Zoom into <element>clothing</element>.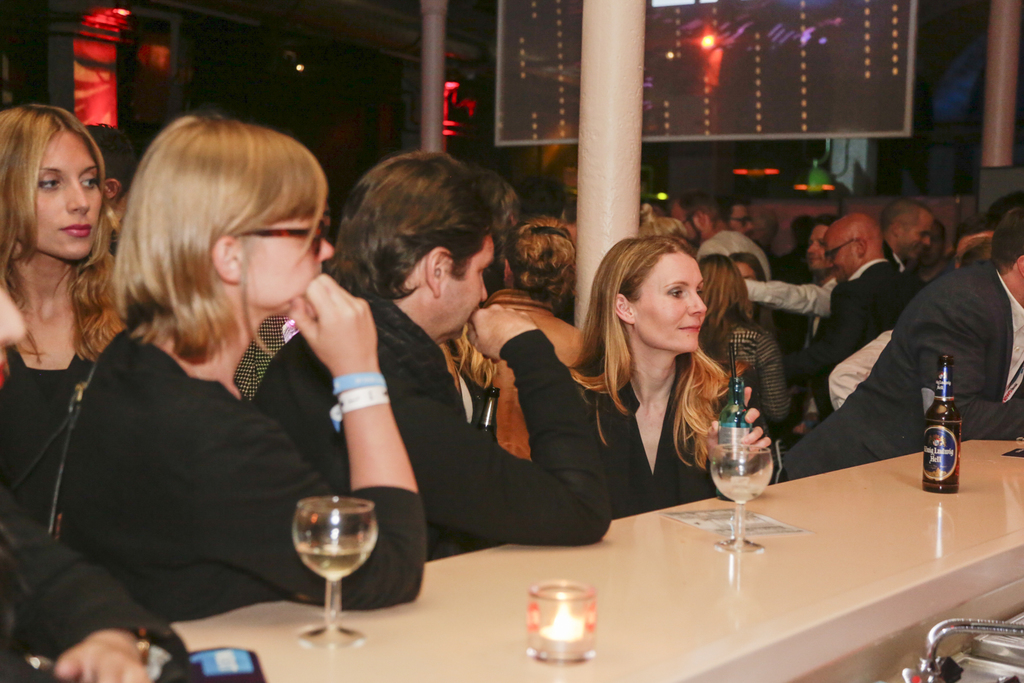
Zoom target: bbox=(692, 224, 776, 278).
